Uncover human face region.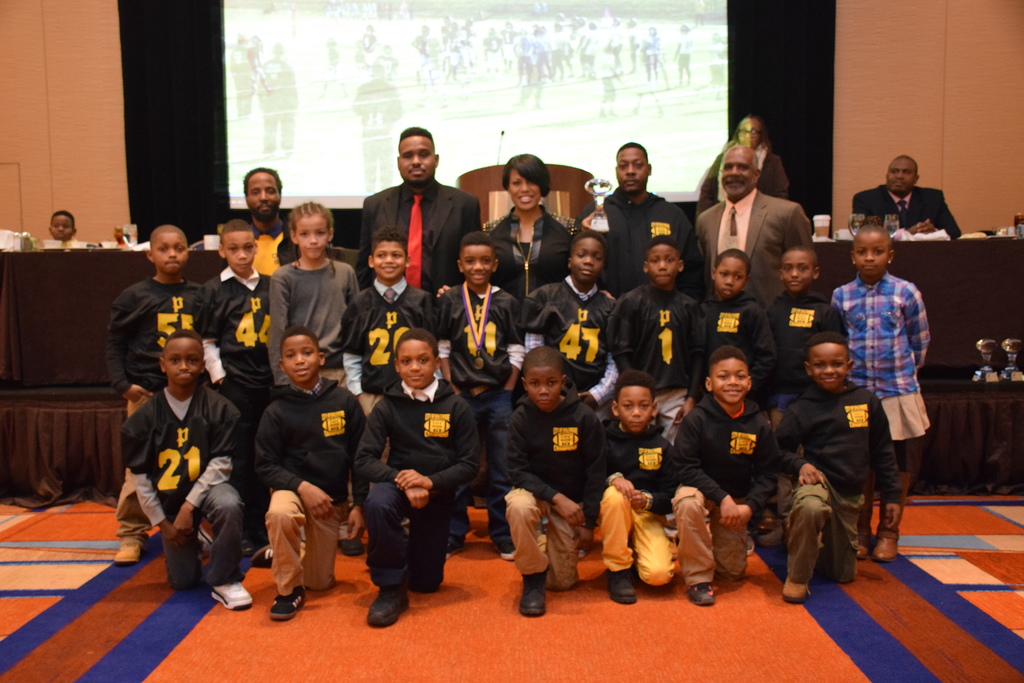
Uncovered: (712,256,748,299).
